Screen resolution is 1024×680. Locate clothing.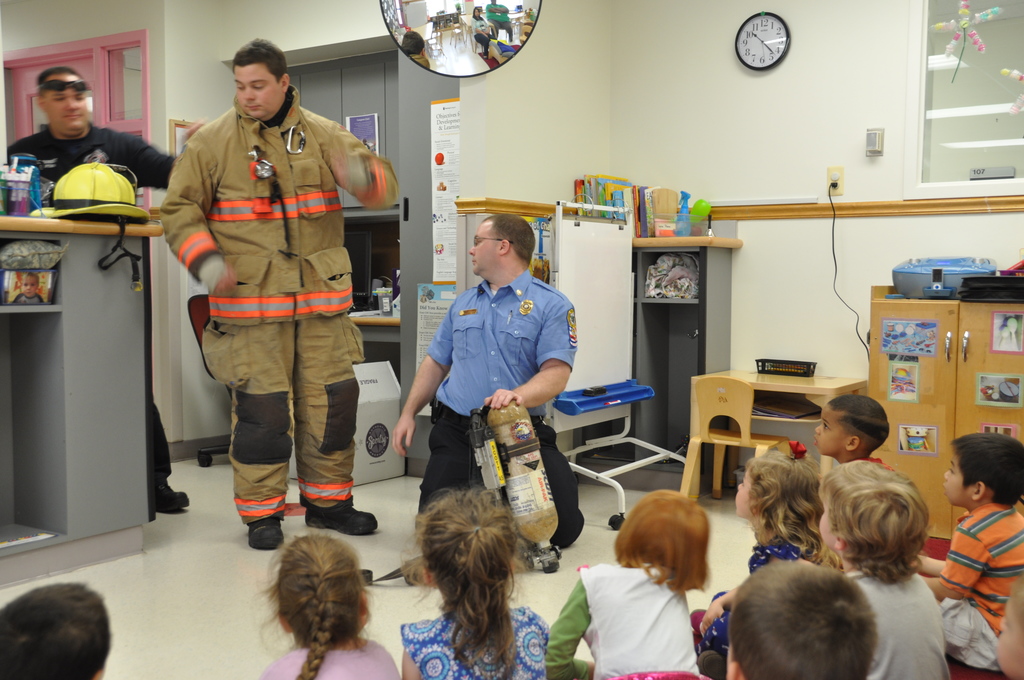
(x1=419, y1=264, x2=589, y2=549).
